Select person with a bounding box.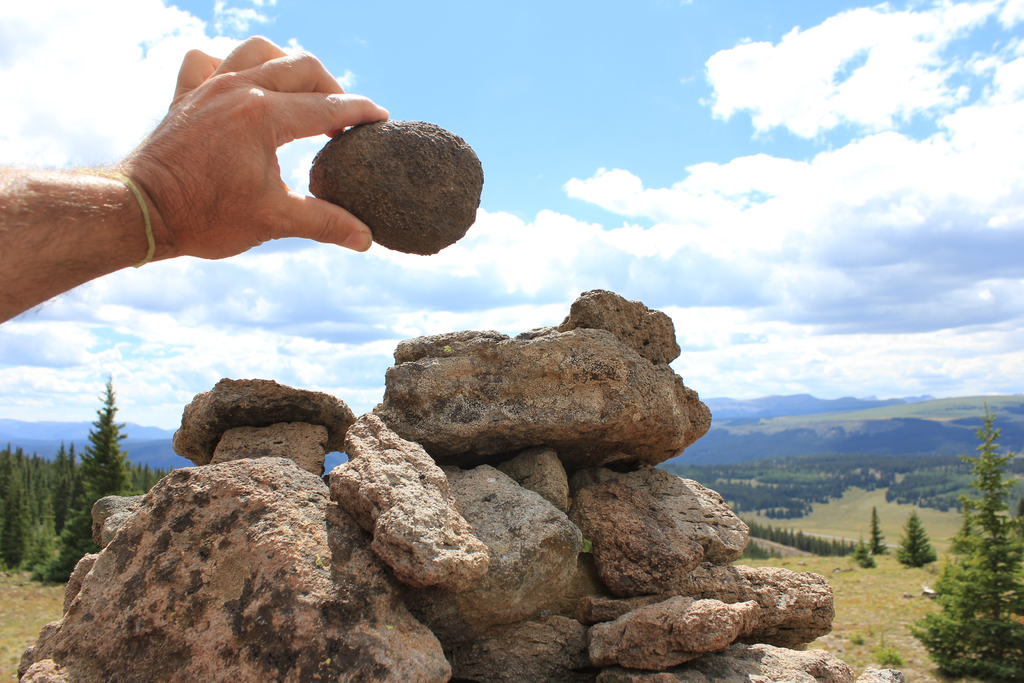
x1=0, y1=31, x2=391, y2=336.
